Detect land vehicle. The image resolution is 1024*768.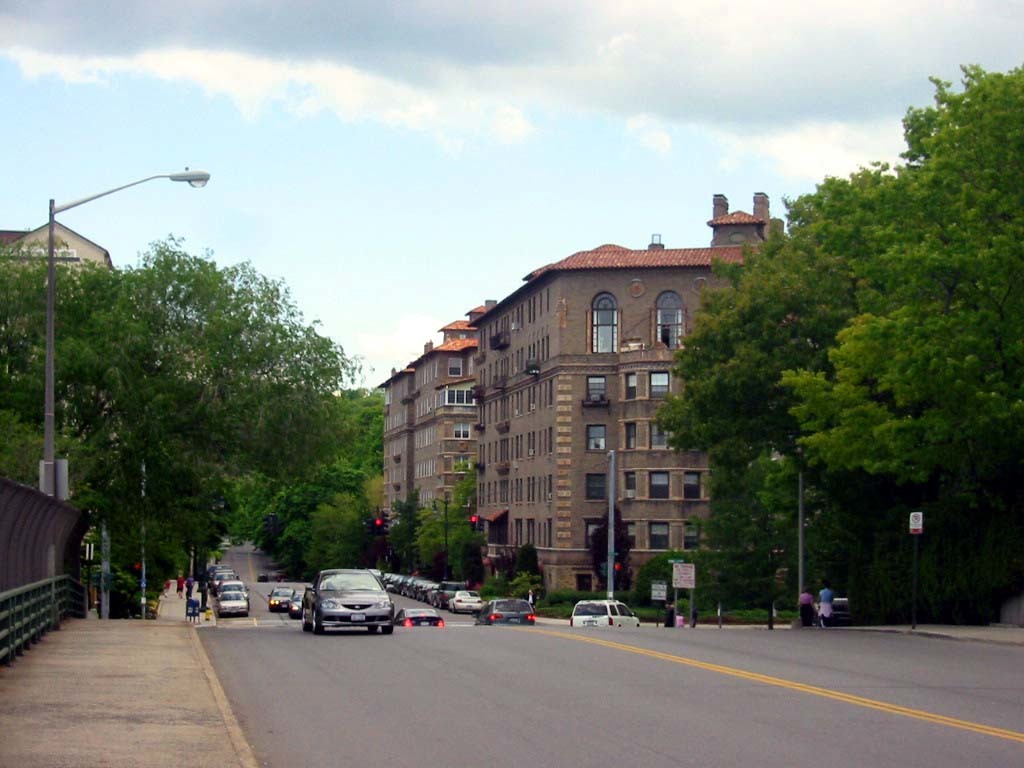
left=219, top=575, right=253, bottom=607.
